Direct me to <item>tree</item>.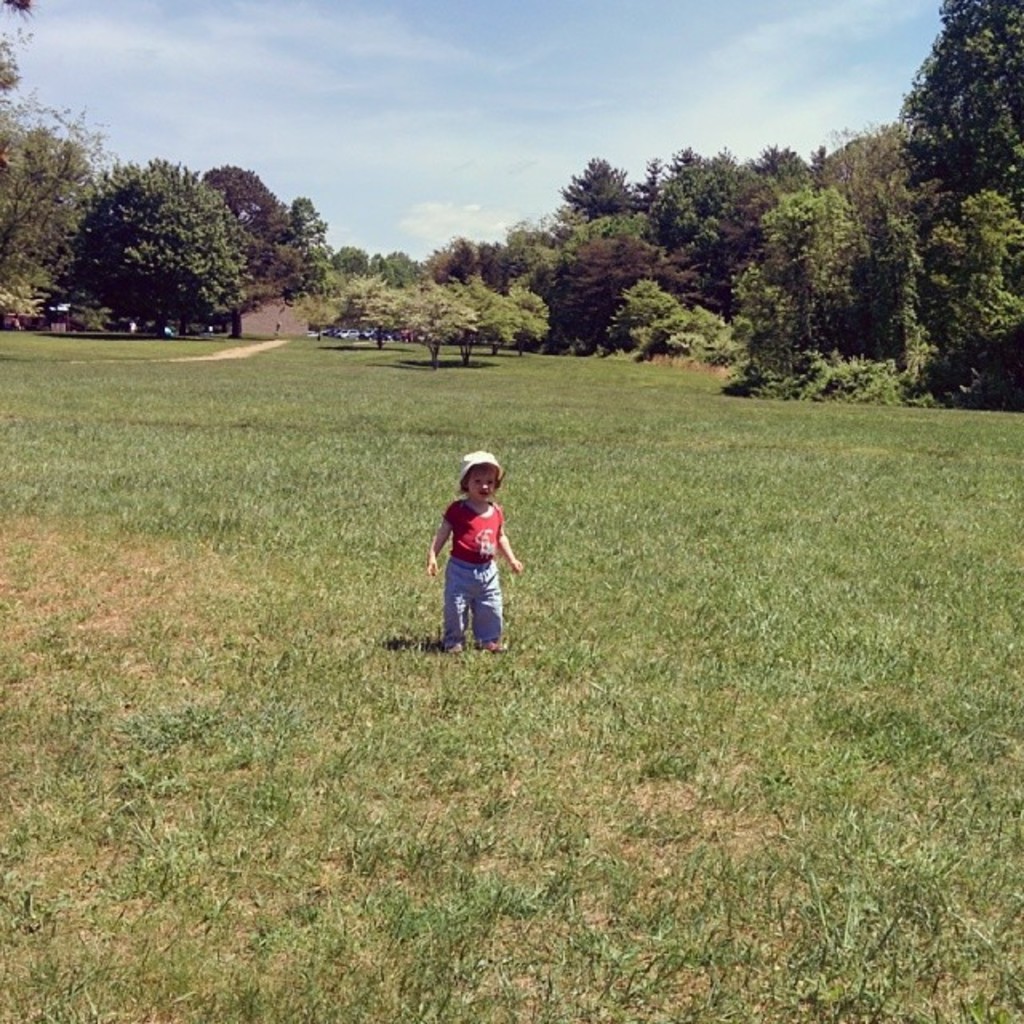
Direction: pyautogui.locateOnScreen(403, 243, 485, 299).
